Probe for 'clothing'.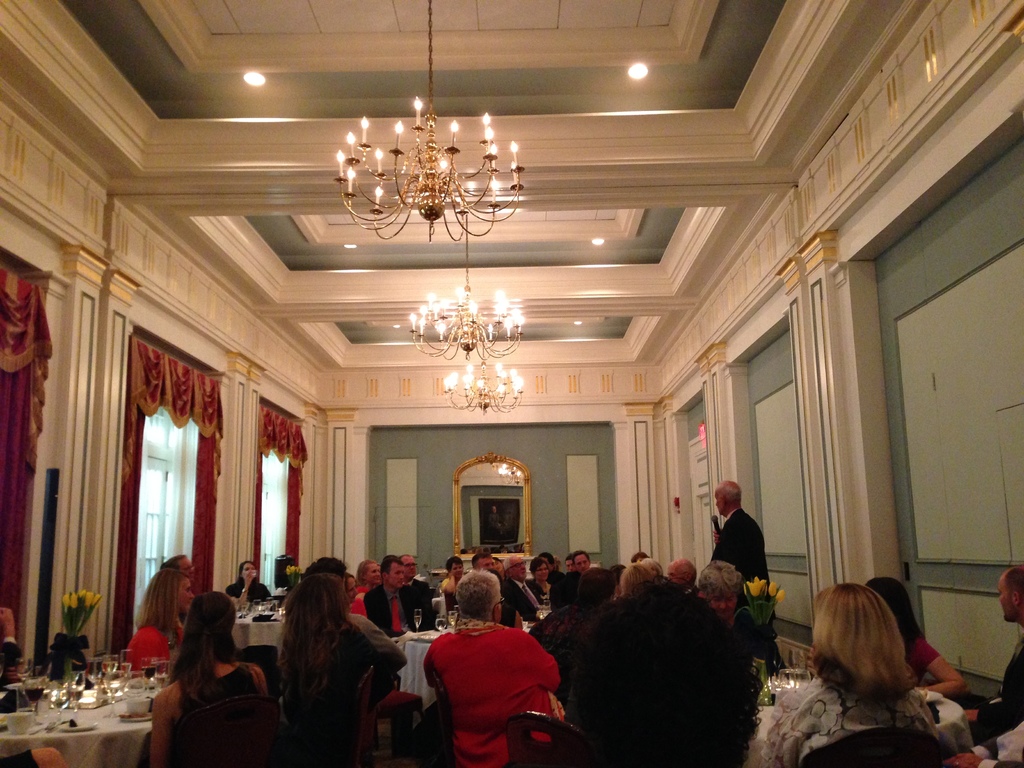
Probe result: {"x1": 970, "y1": 621, "x2": 1023, "y2": 748}.
